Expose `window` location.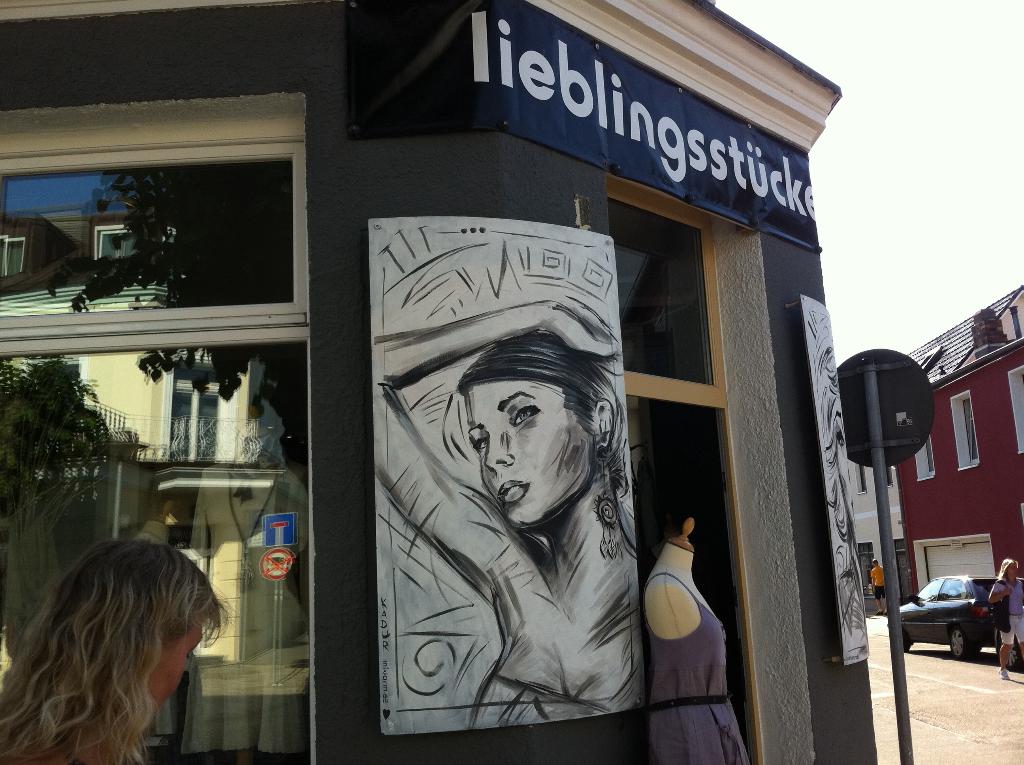
Exposed at select_region(950, 387, 981, 478).
